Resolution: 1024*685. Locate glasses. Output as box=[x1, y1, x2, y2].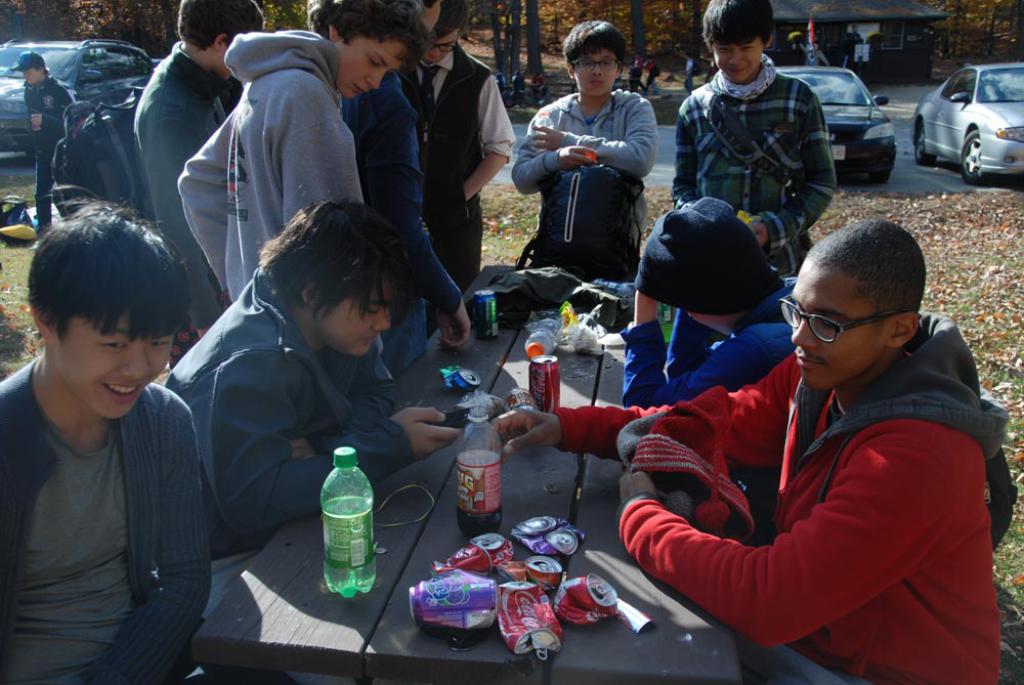
box=[429, 44, 461, 55].
